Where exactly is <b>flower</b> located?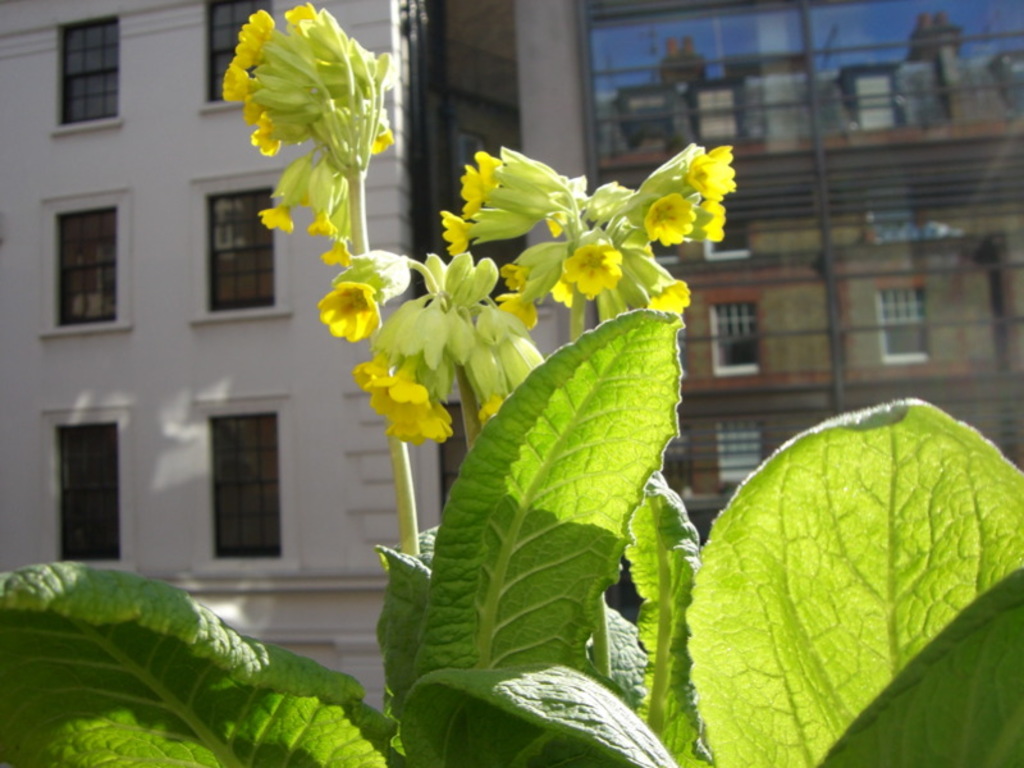
Its bounding box is {"x1": 457, "y1": 164, "x2": 498, "y2": 220}.
